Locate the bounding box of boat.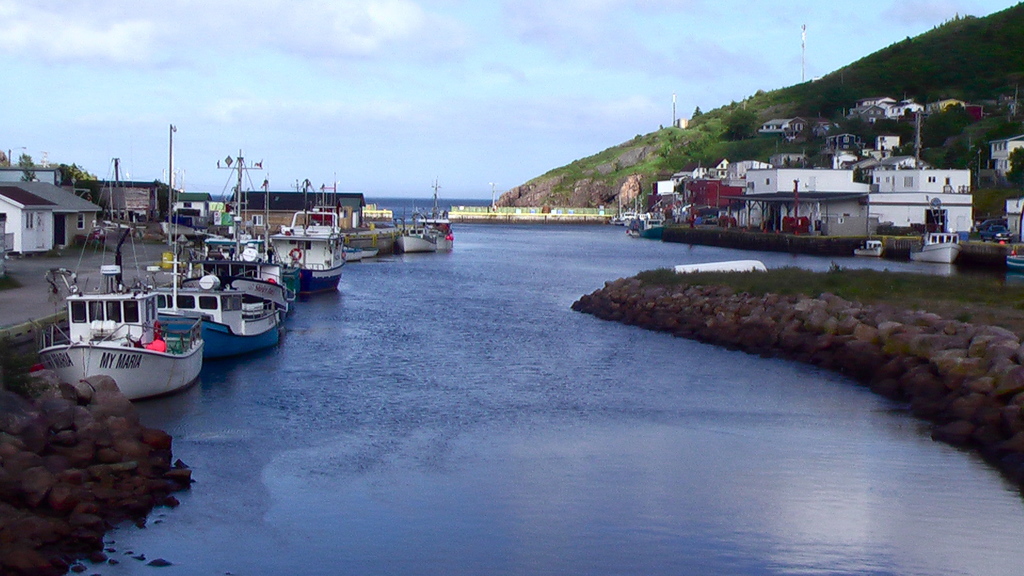
Bounding box: 639:209:665:236.
